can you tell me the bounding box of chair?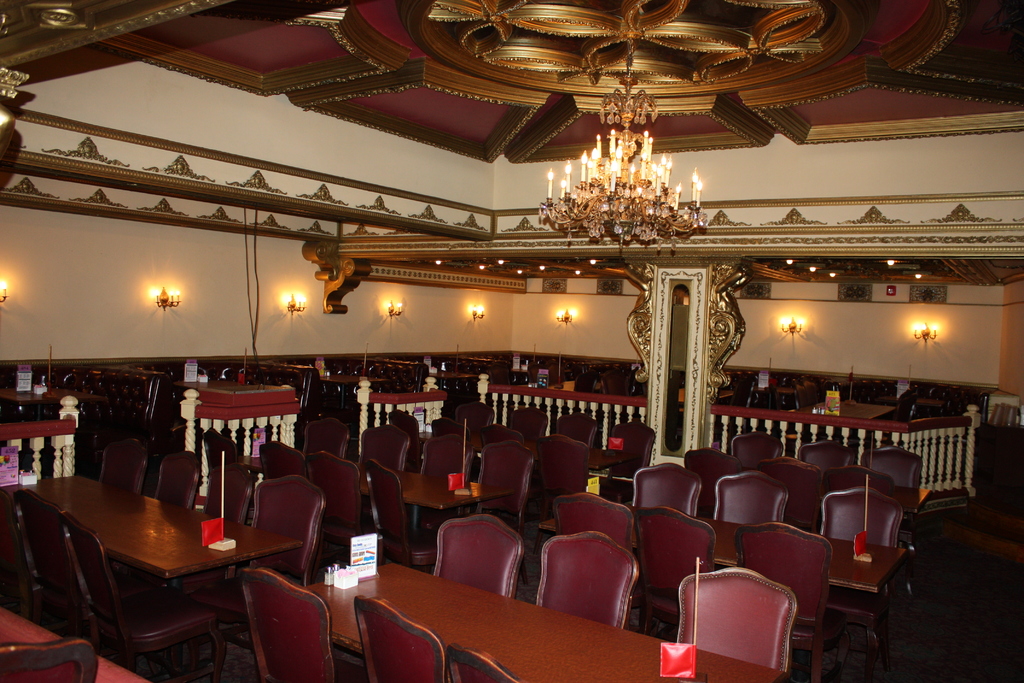
crop(731, 431, 785, 468).
